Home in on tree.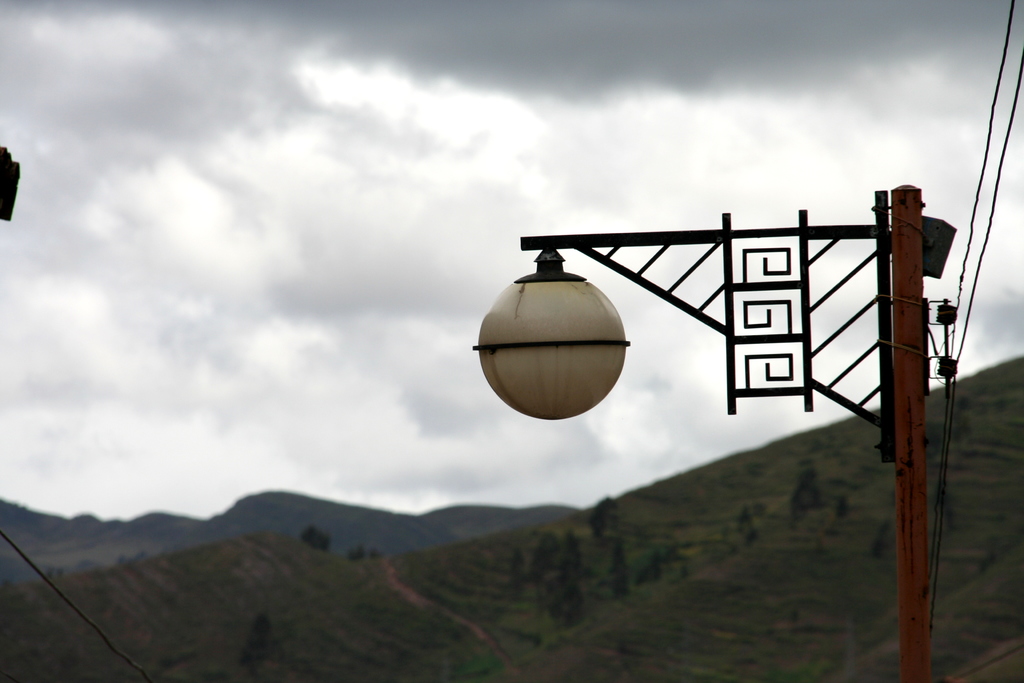
Homed in at region(591, 490, 621, 546).
